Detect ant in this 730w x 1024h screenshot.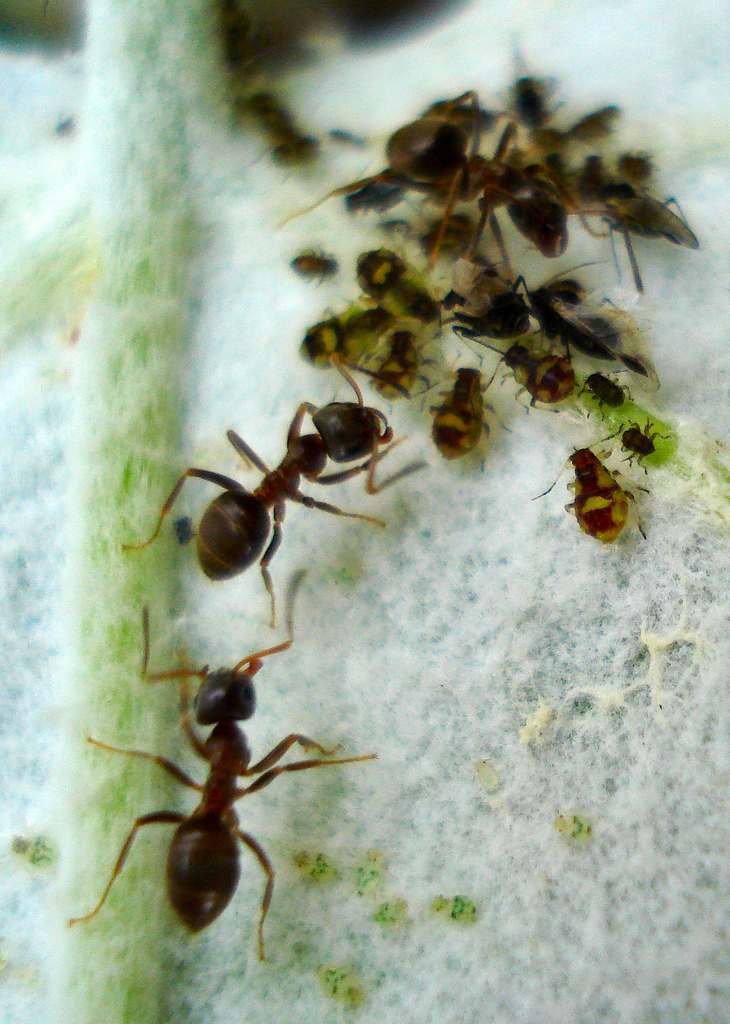
Detection: [277, 84, 630, 275].
